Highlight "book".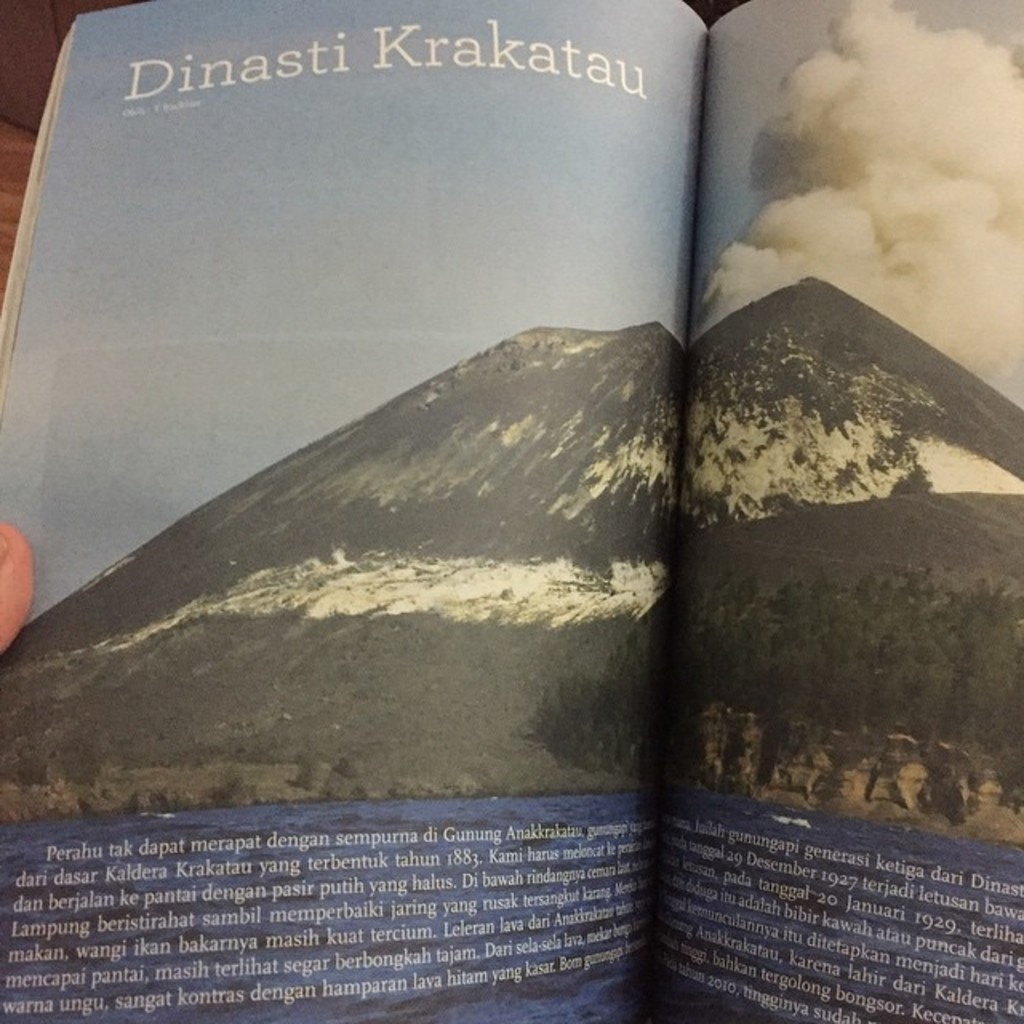
Highlighted region: (x1=0, y1=0, x2=1022, y2=1022).
